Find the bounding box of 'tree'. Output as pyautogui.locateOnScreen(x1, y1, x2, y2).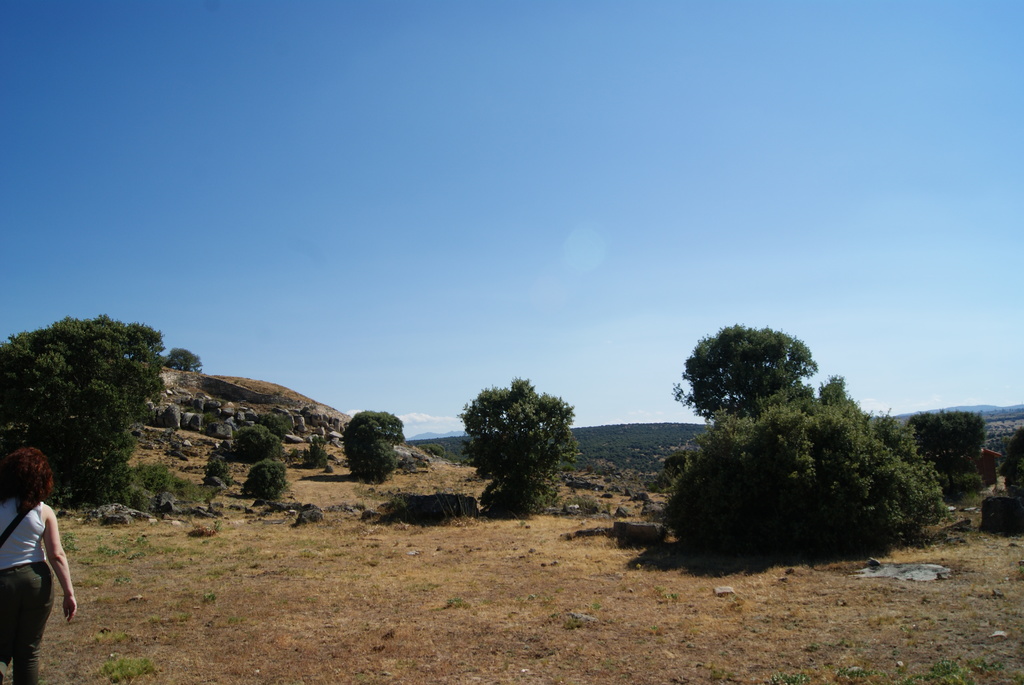
pyautogui.locateOnScreen(999, 423, 1023, 497).
